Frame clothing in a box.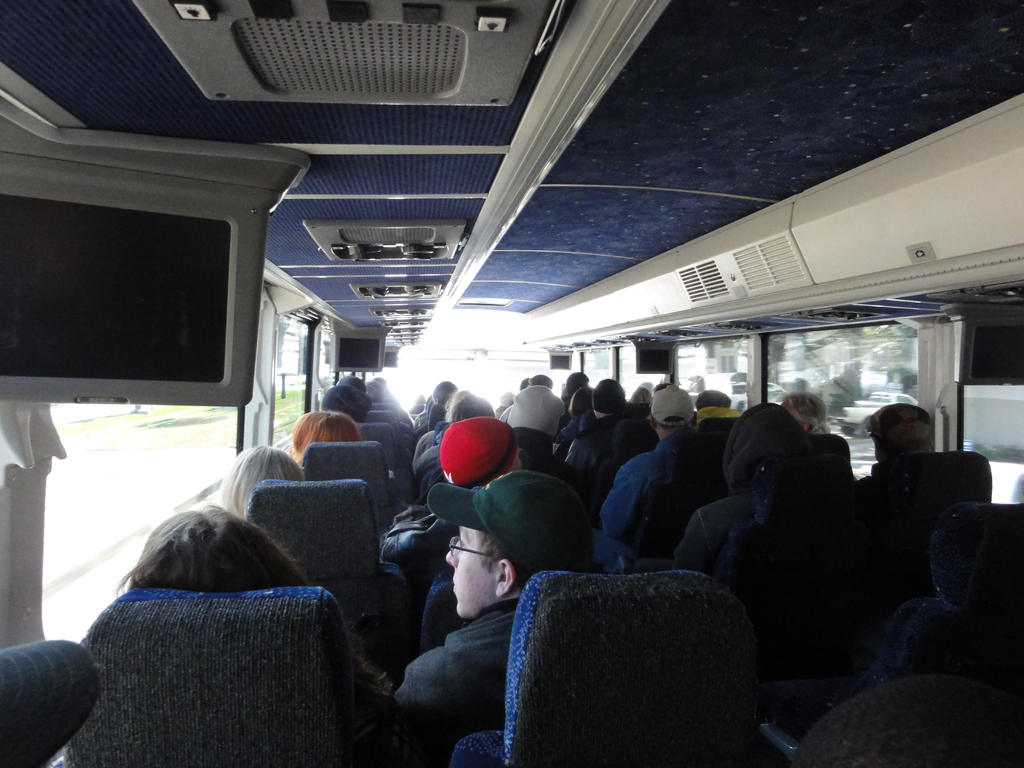
region(412, 428, 433, 460).
